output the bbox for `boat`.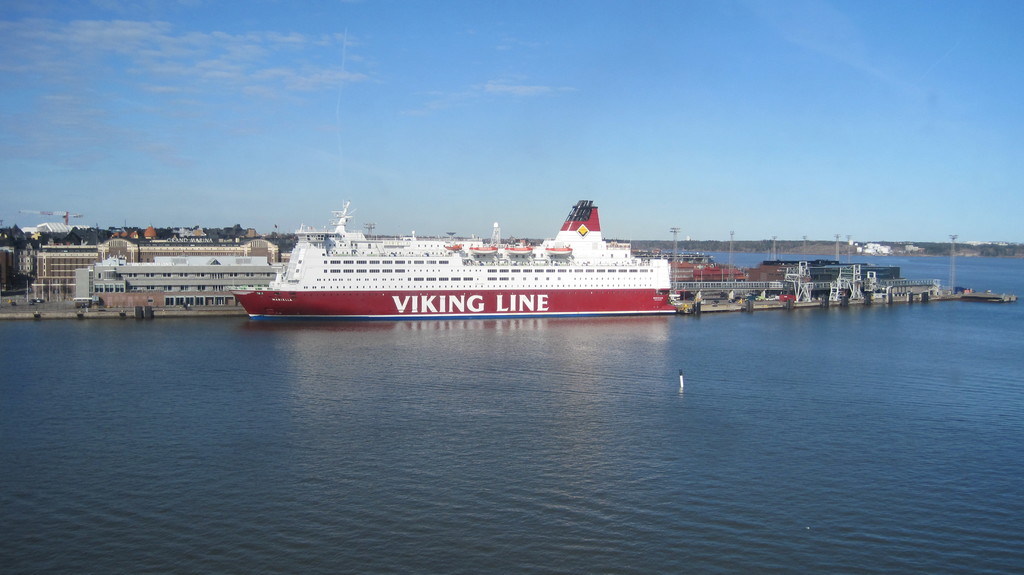
(left=235, top=181, right=671, bottom=318).
